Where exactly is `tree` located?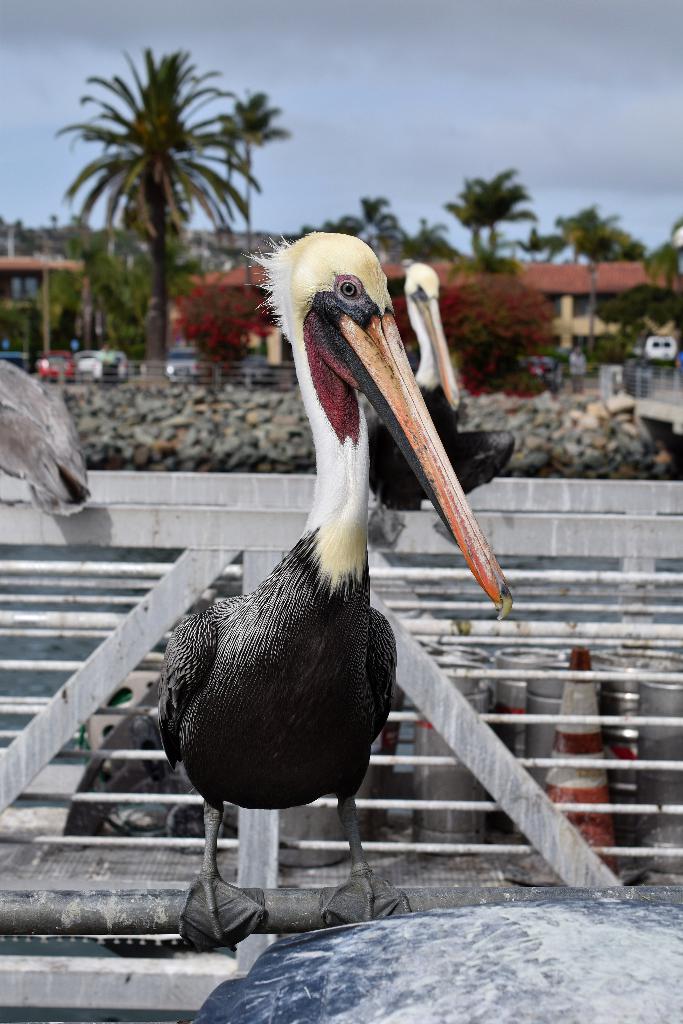
Its bounding box is {"left": 47, "top": 27, "right": 291, "bottom": 349}.
